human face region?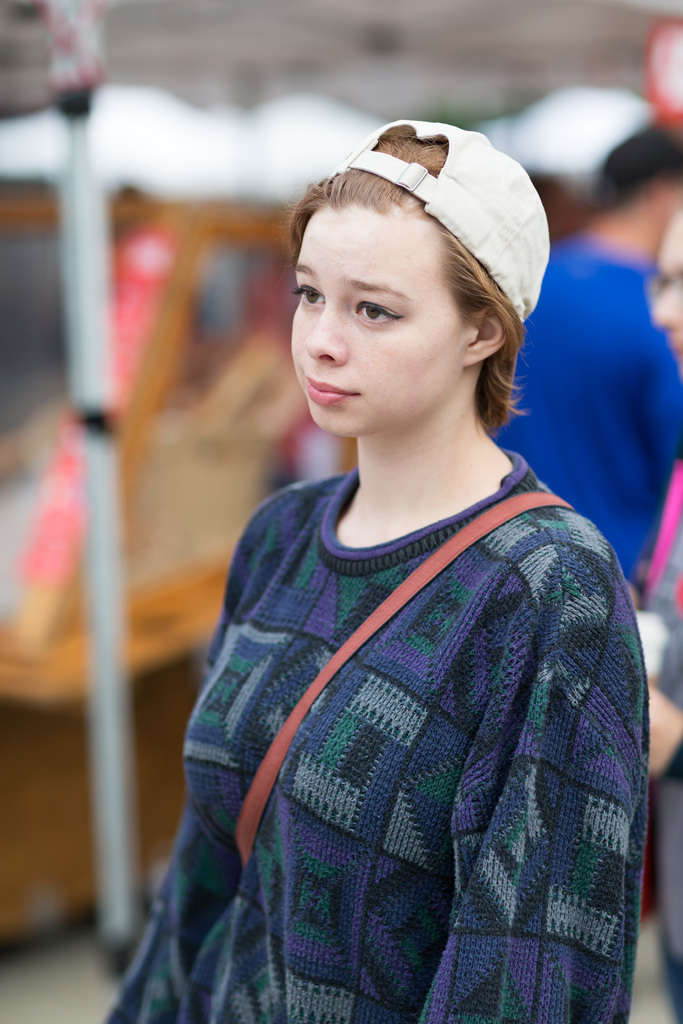
(287,199,457,433)
